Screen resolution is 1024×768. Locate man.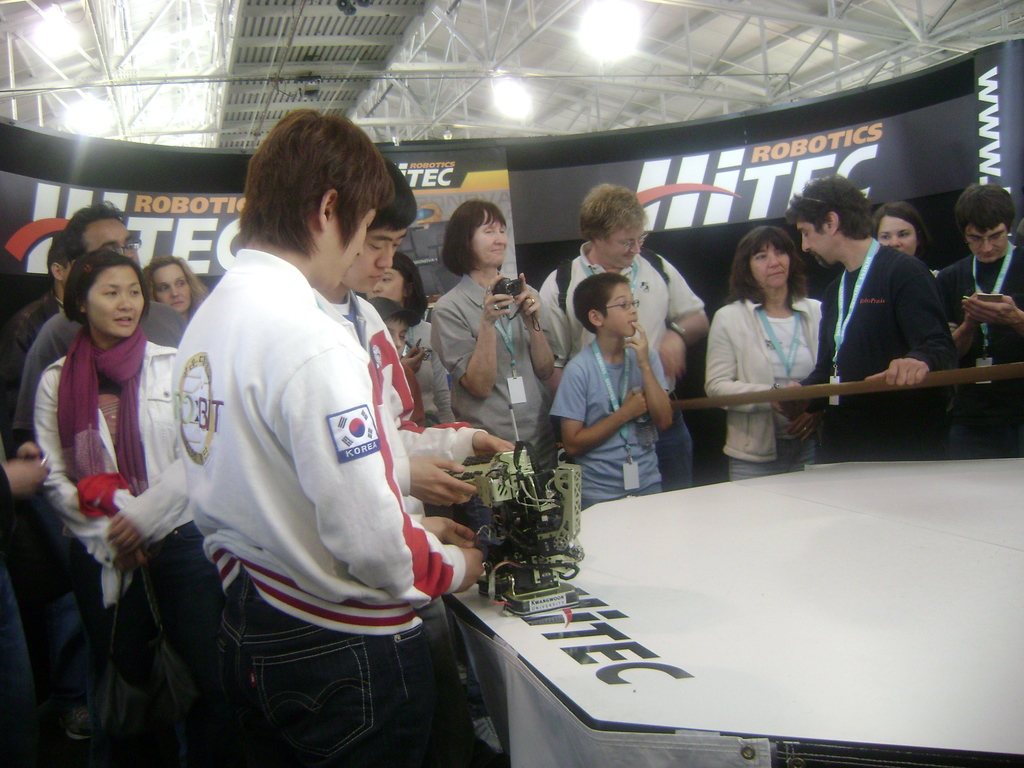
14,198,184,442.
